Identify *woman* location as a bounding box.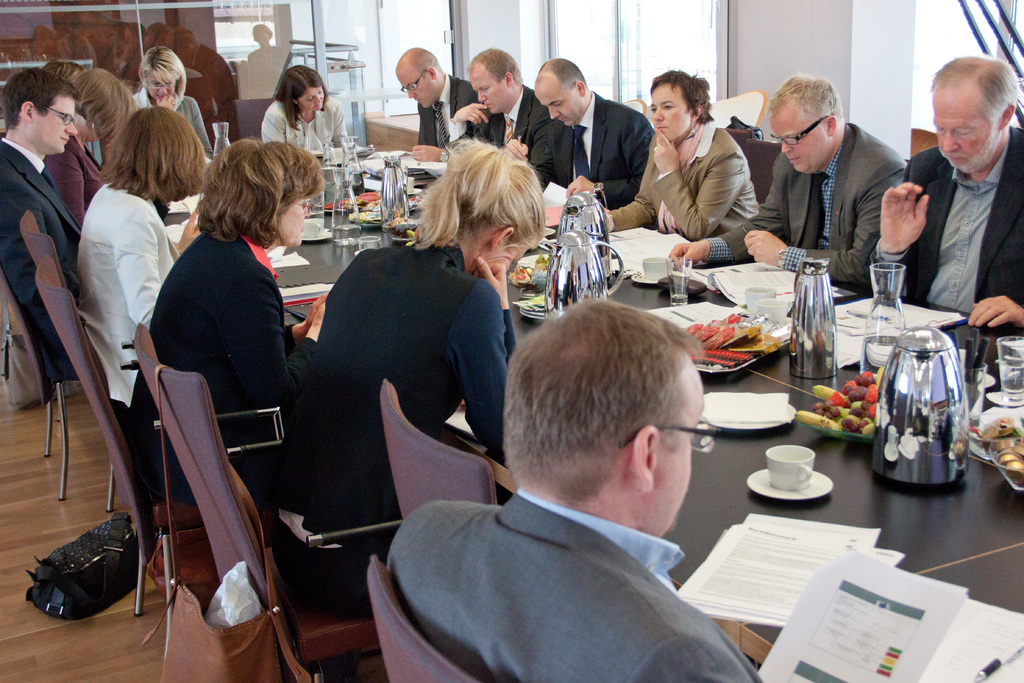
pyautogui.locateOnScreen(129, 139, 330, 506).
